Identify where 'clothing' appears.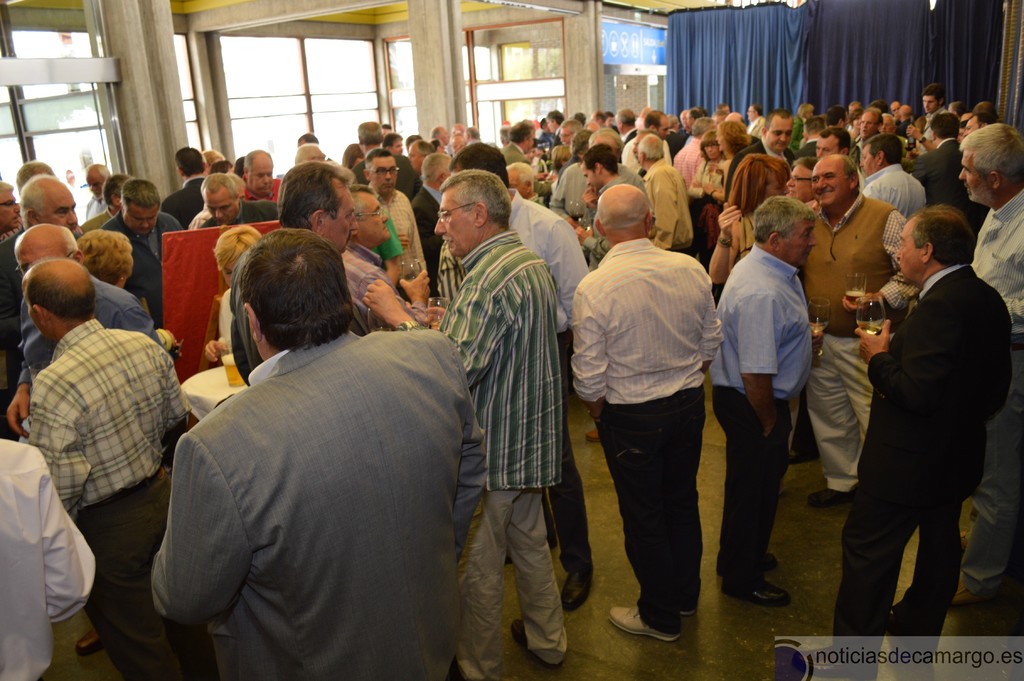
Appears at [x1=149, y1=327, x2=489, y2=680].
